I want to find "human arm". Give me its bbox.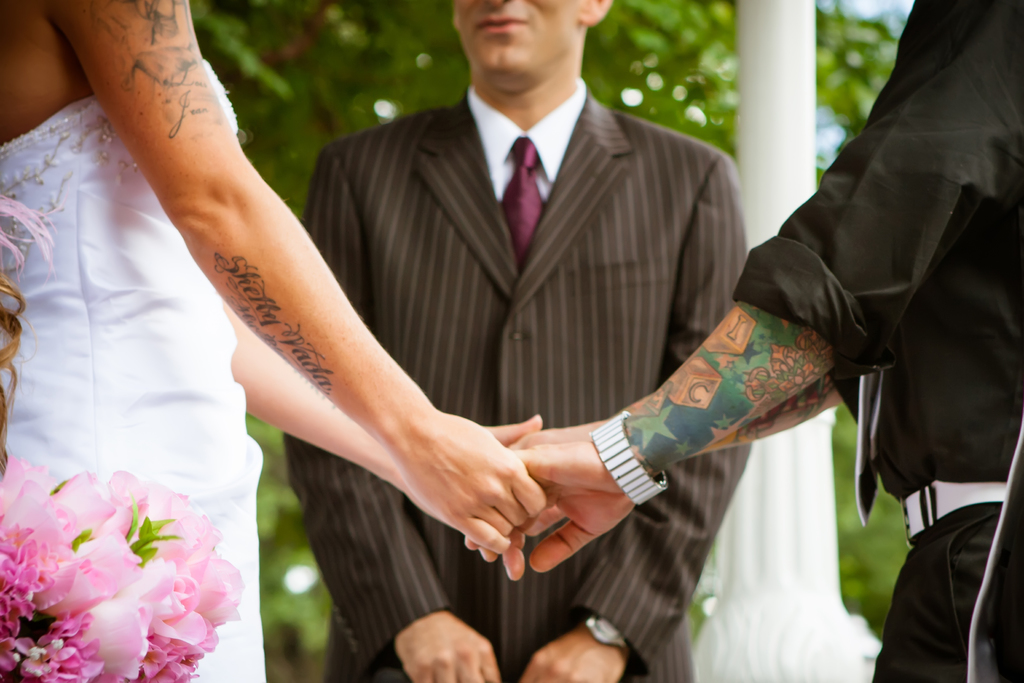
{"left": 694, "top": 377, "right": 844, "bottom": 454}.
